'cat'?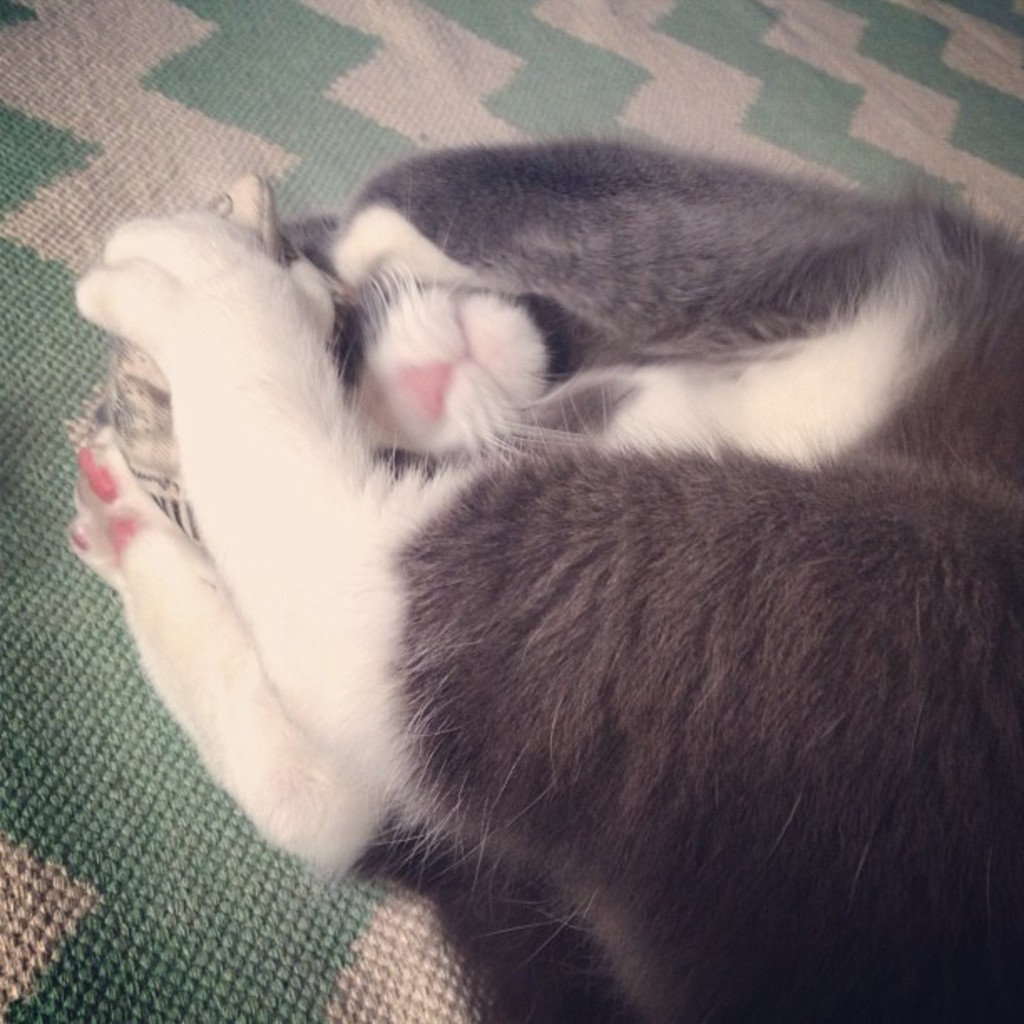
detection(75, 137, 1022, 1022)
